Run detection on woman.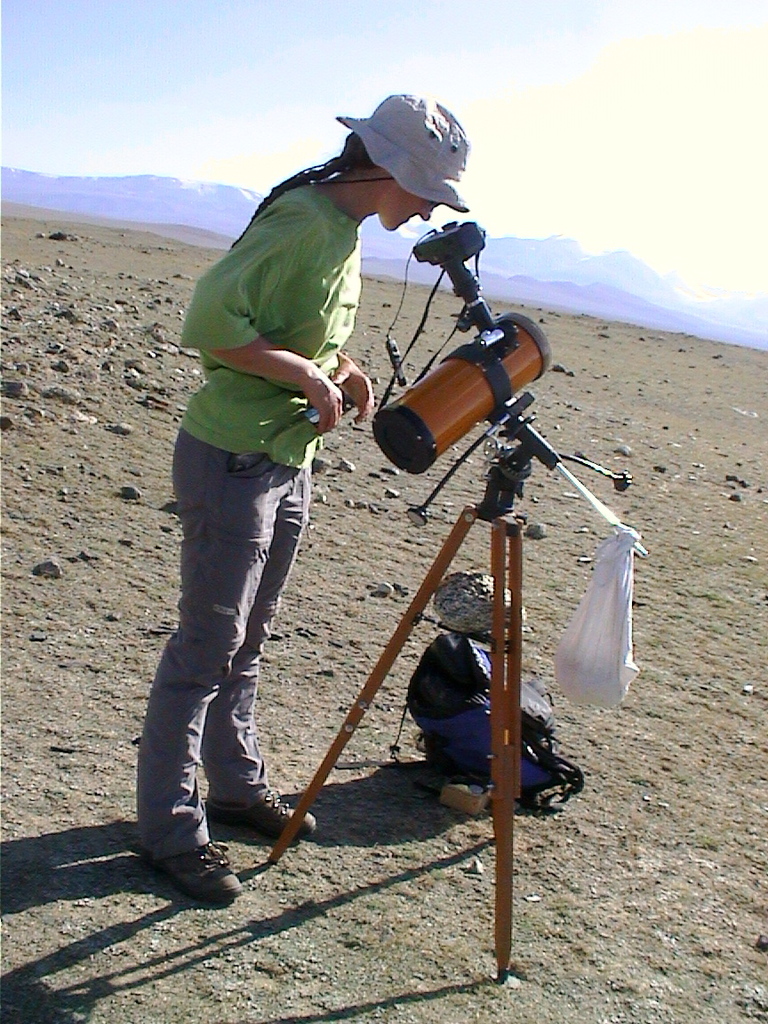
Result: [148, 86, 441, 956].
